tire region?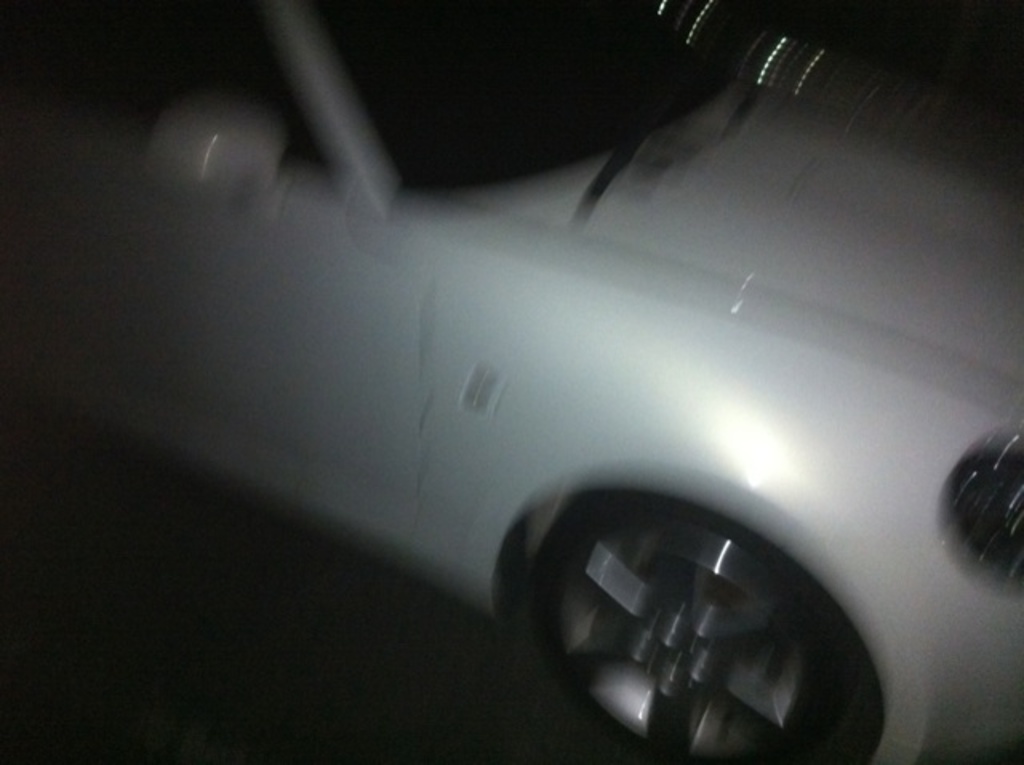
left=502, top=496, right=894, bottom=763
